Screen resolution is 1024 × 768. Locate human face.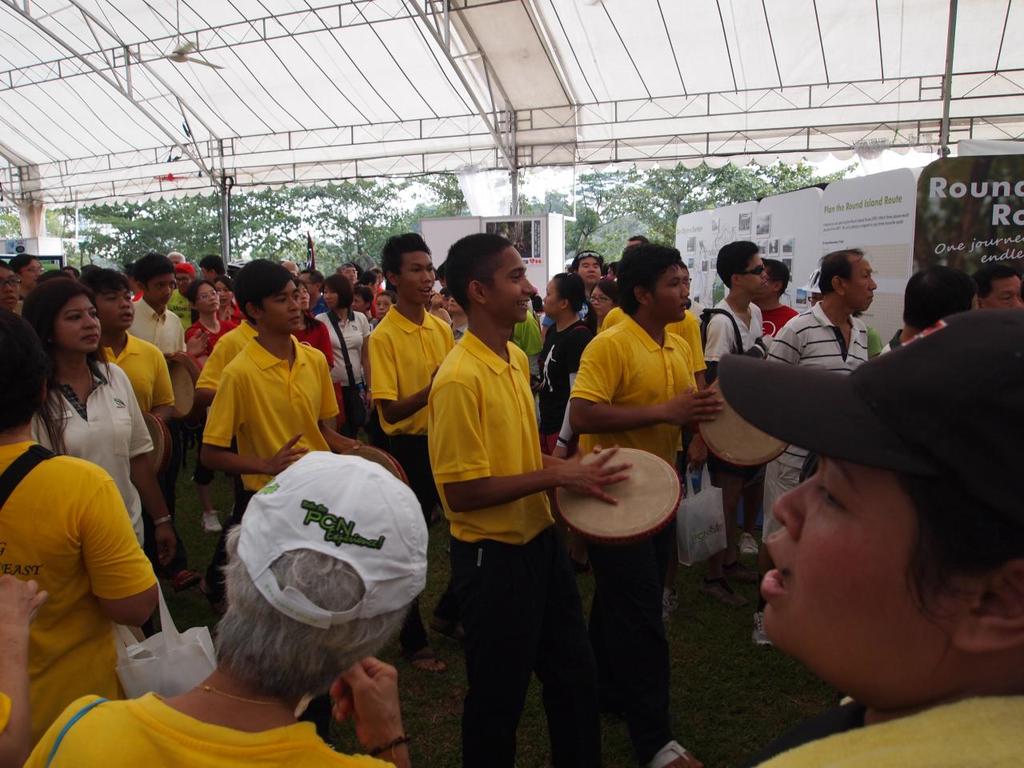
box=[594, 291, 615, 318].
